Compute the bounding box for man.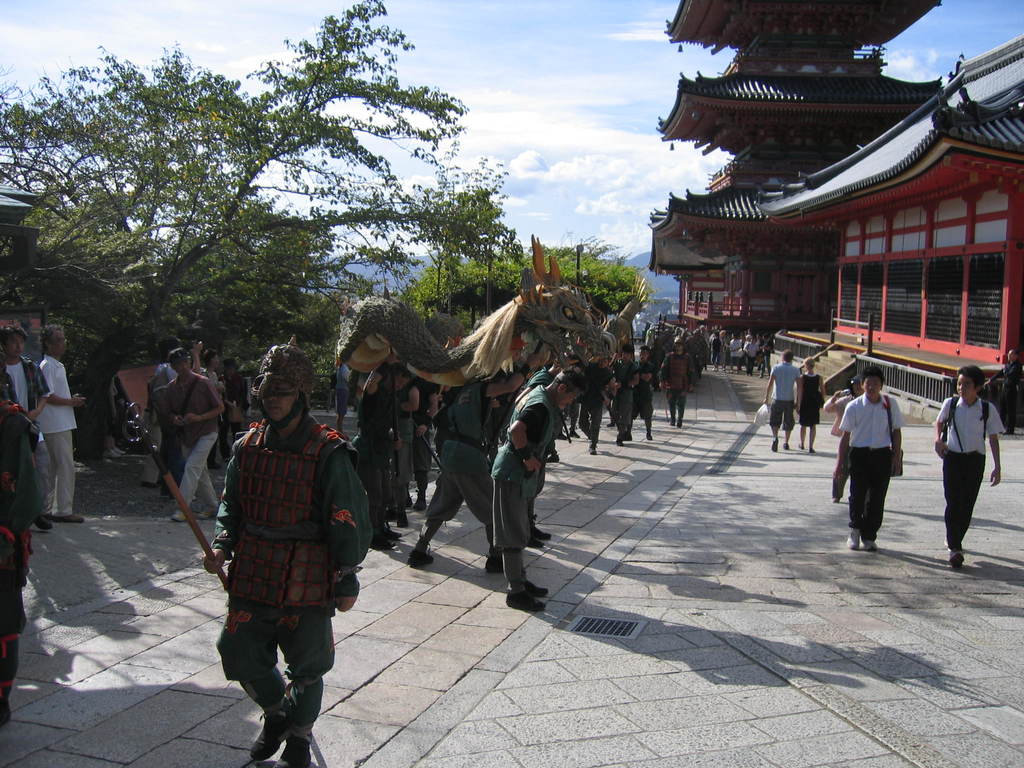
region(0, 321, 58, 531).
